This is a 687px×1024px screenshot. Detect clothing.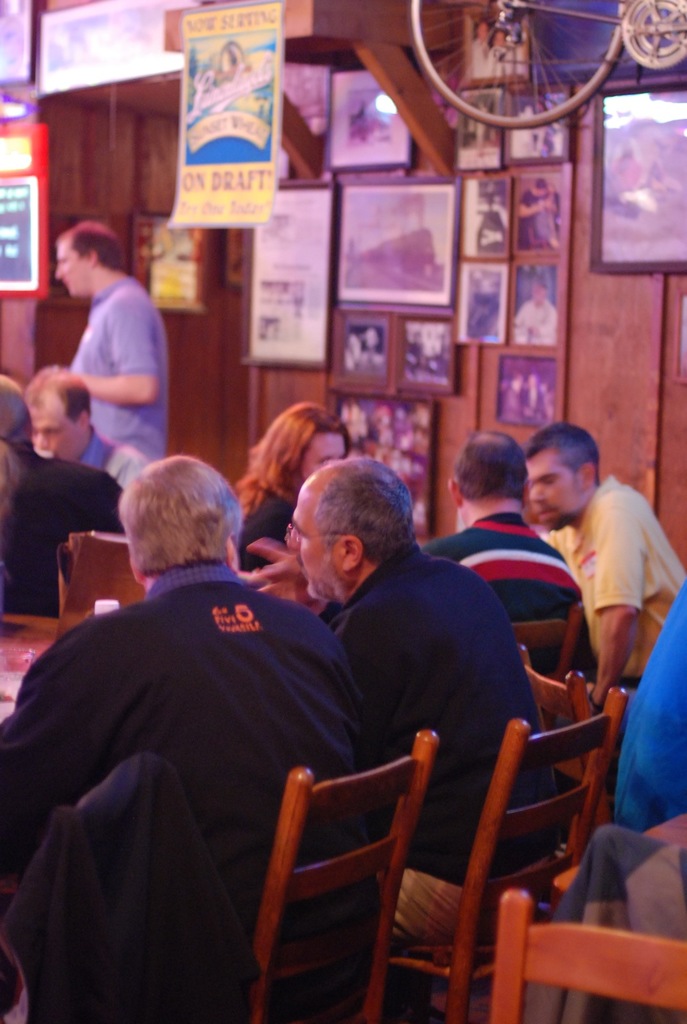
{"left": 518, "top": 380, "right": 548, "bottom": 424}.
